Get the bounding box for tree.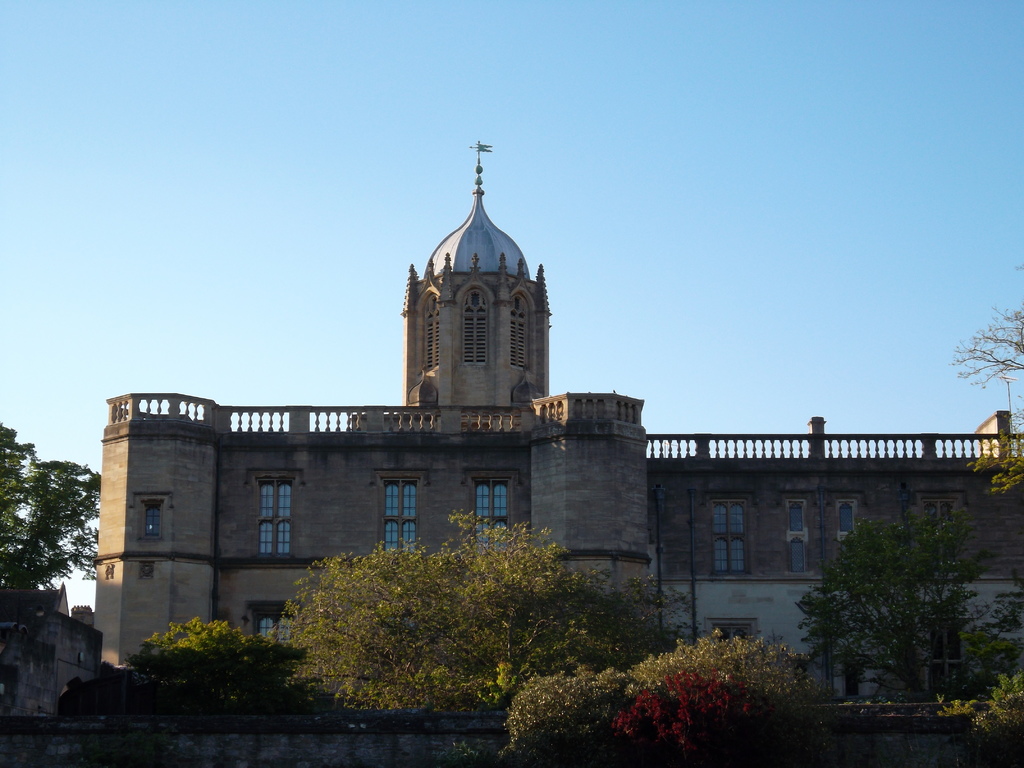
detection(274, 509, 700, 712).
